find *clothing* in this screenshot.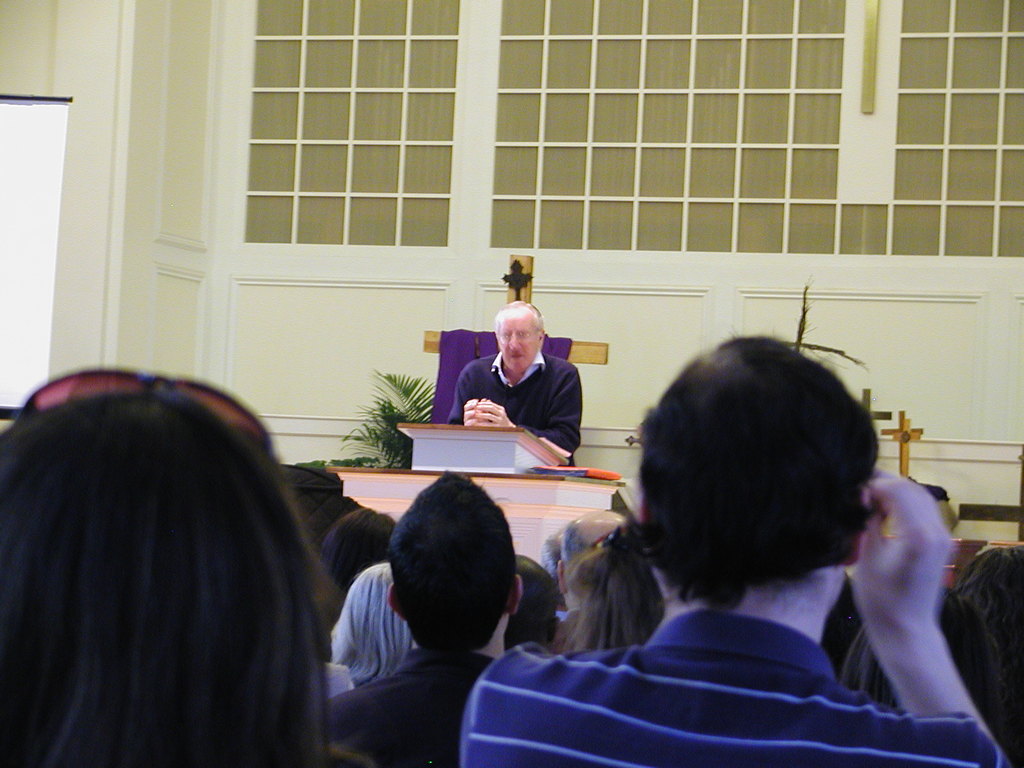
The bounding box for *clothing* is {"left": 433, "top": 343, "right": 589, "bottom": 453}.
